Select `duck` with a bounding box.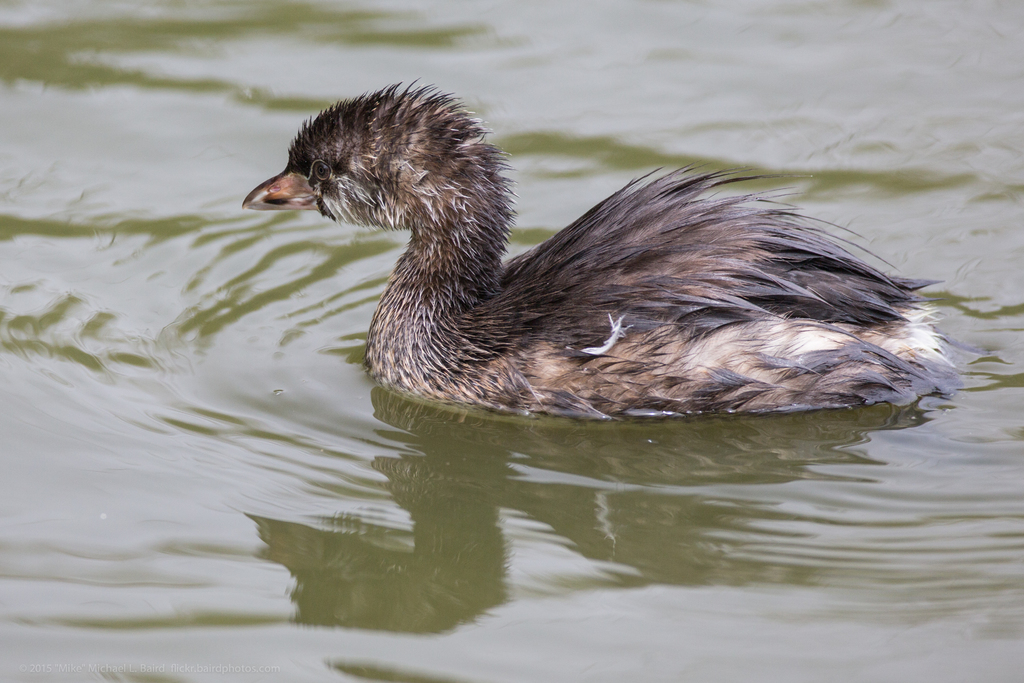
228/83/964/422.
